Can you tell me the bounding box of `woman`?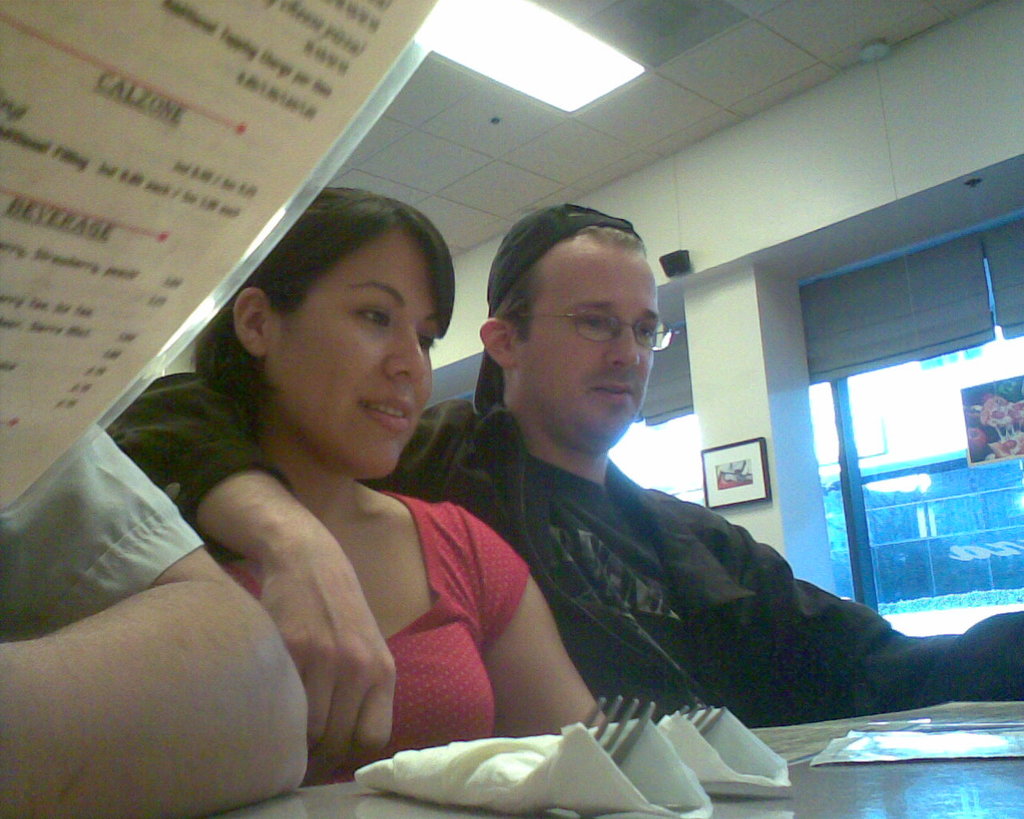
l=138, t=174, r=541, b=804.
